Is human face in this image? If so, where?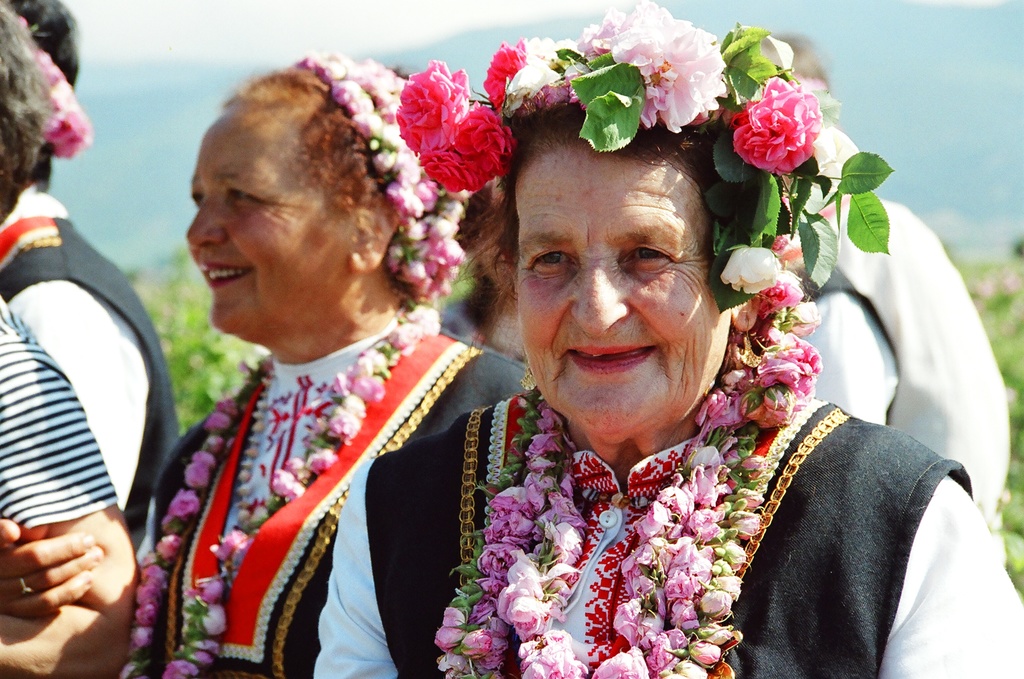
Yes, at detection(176, 114, 337, 341).
